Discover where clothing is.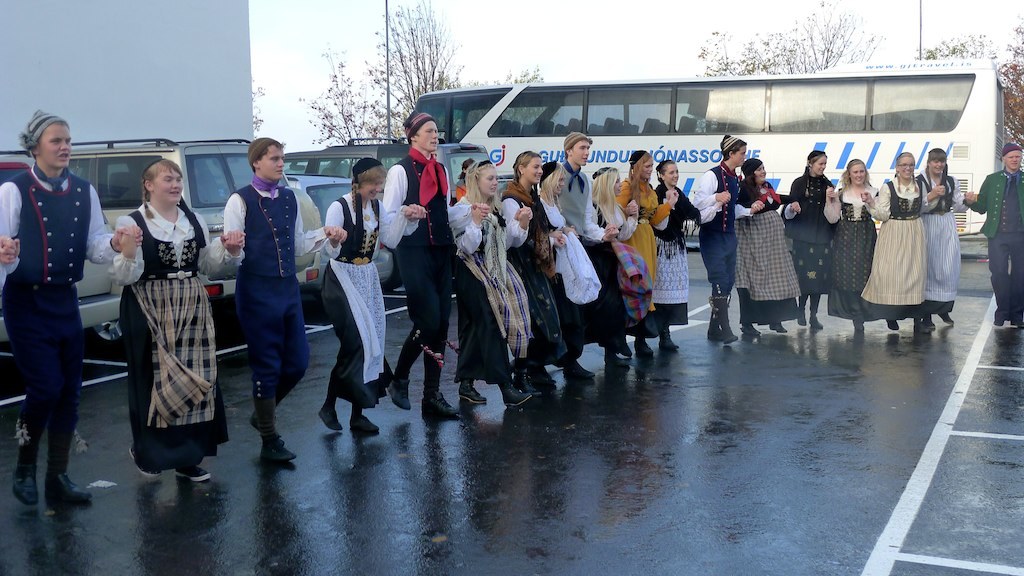
Discovered at 450,161,530,381.
